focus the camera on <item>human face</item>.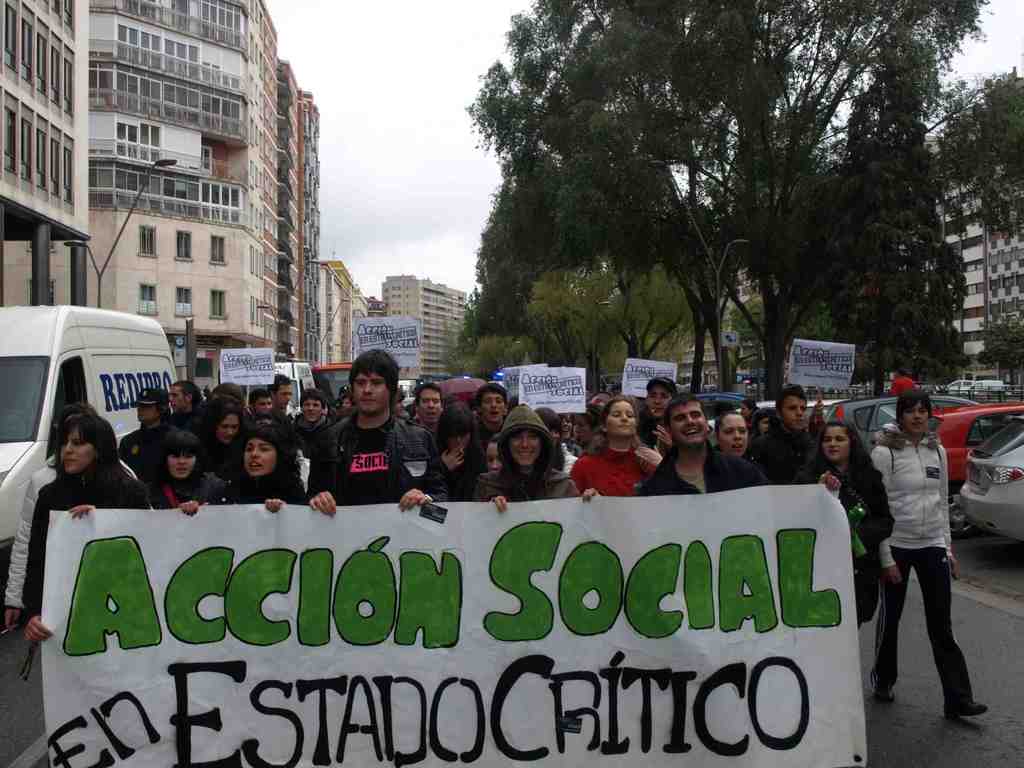
Focus region: {"left": 669, "top": 405, "right": 705, "bottom": 449}.
